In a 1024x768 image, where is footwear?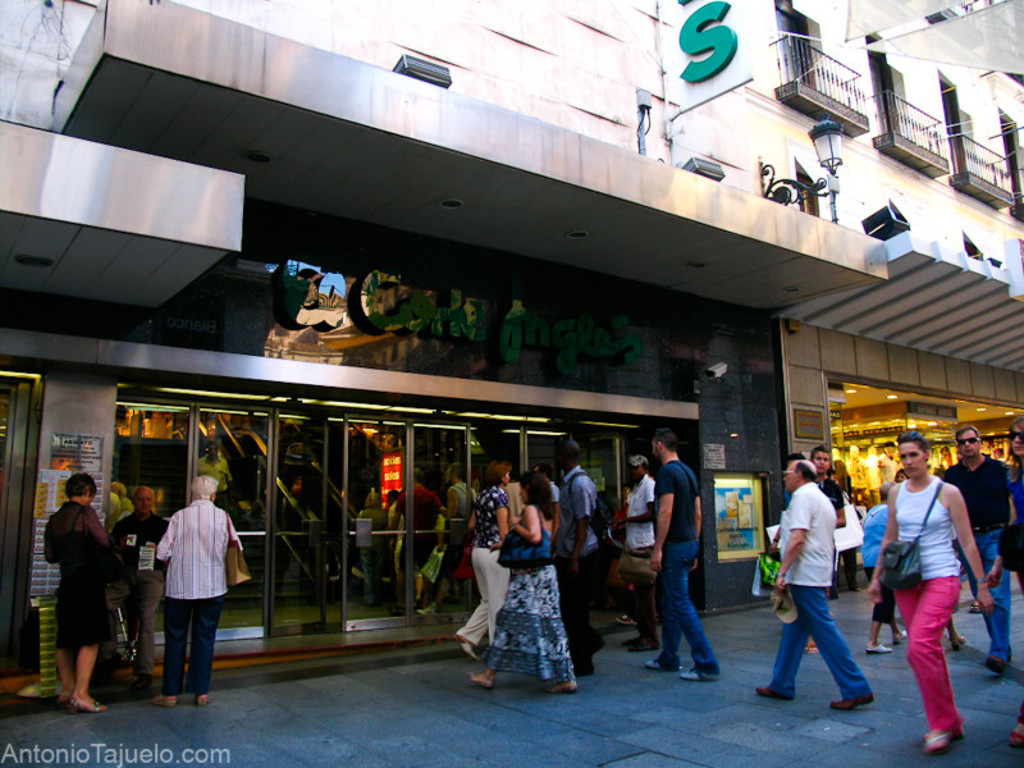
<region>151, 692, 178, 709</region>.
